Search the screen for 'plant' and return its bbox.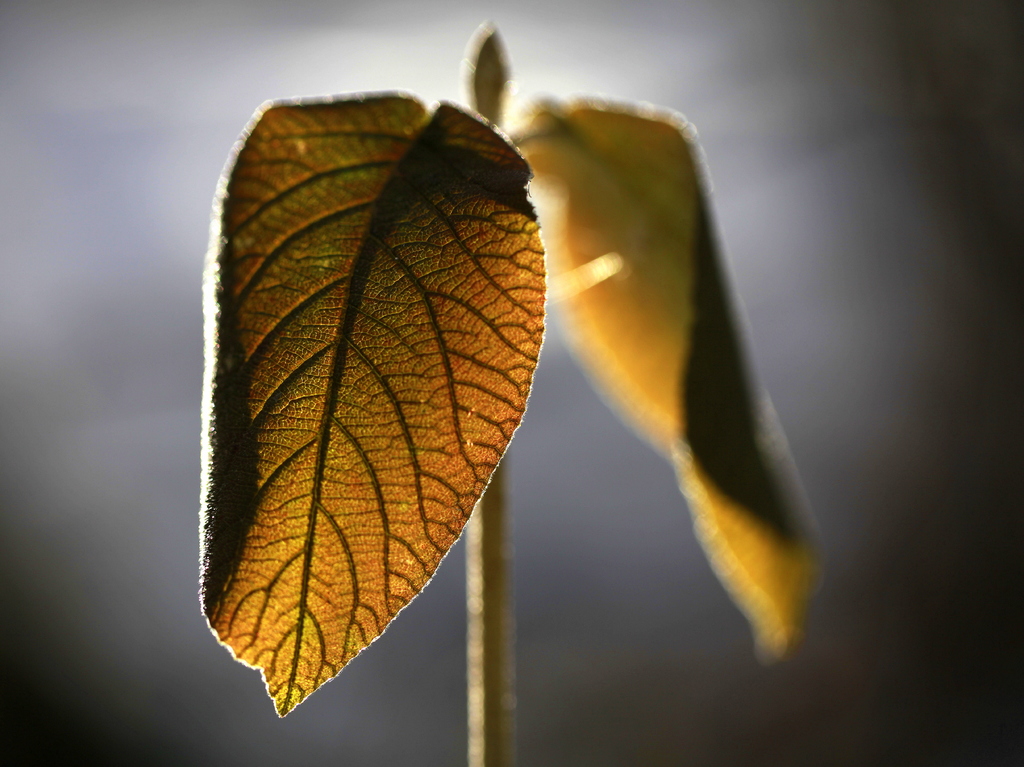
Found: select_region(186, 16, 829, 766).
